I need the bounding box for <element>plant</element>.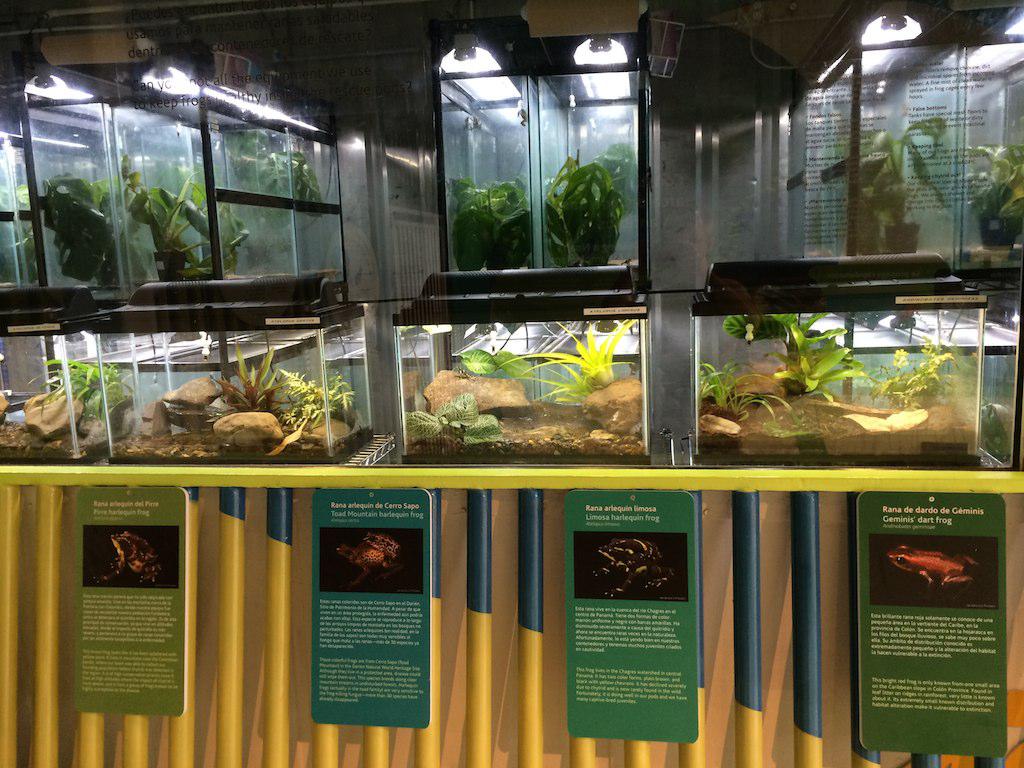
Here it is: (208,340,289,413).
